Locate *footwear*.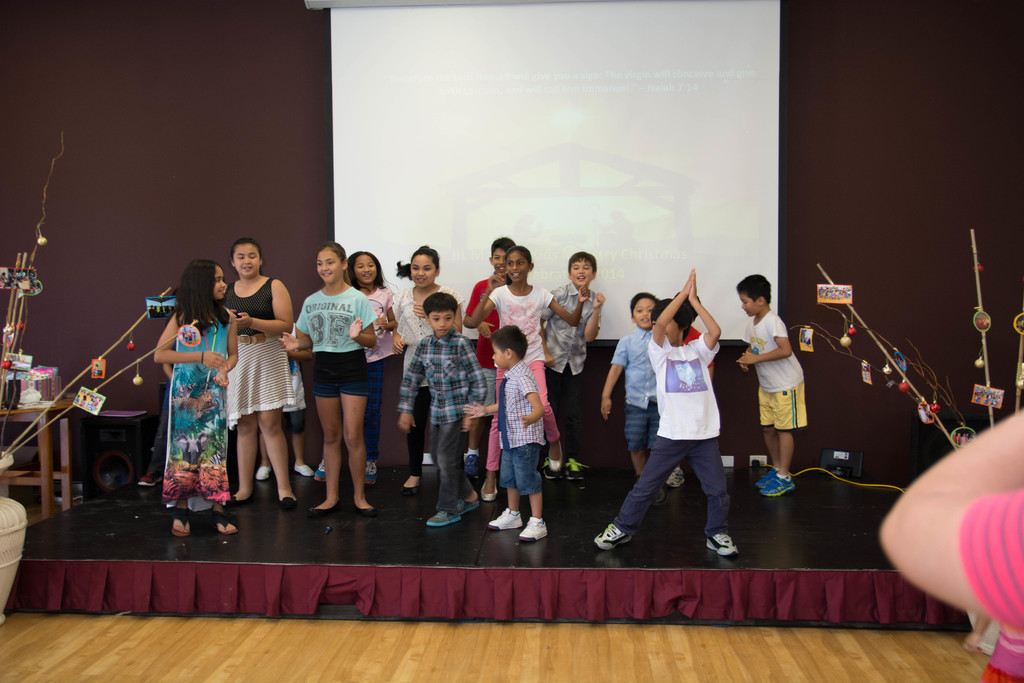
Bounding box: region(764, 470, 796, 498).
